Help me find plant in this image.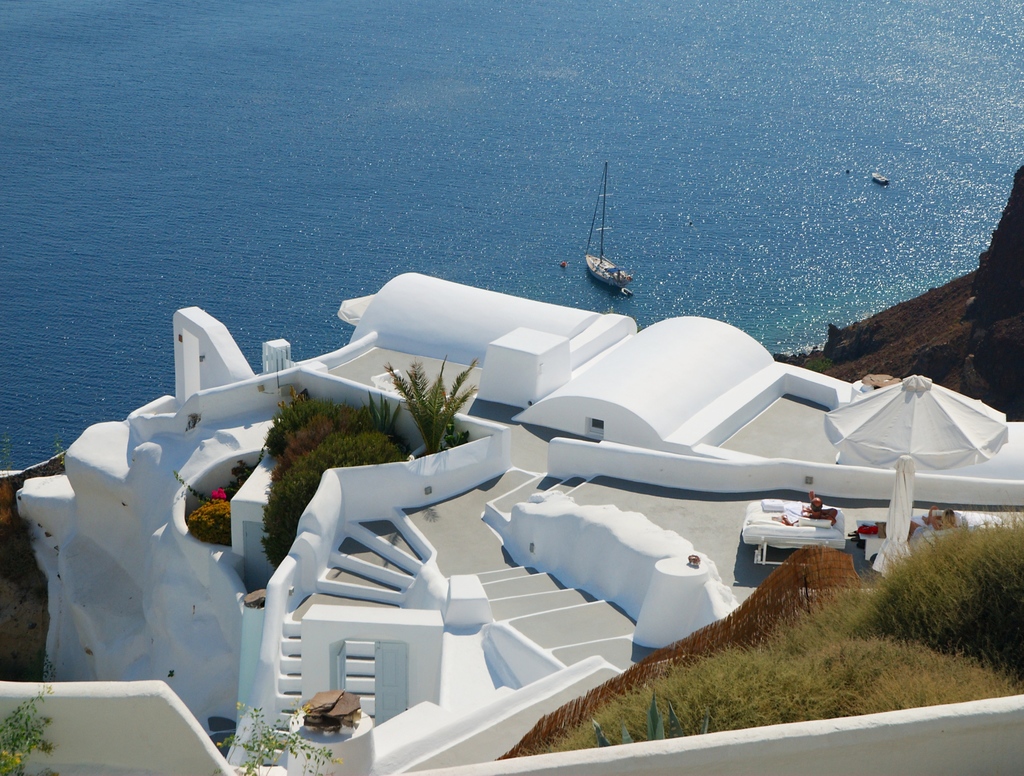
Found it: bbox(176, 481, 258, 557).
